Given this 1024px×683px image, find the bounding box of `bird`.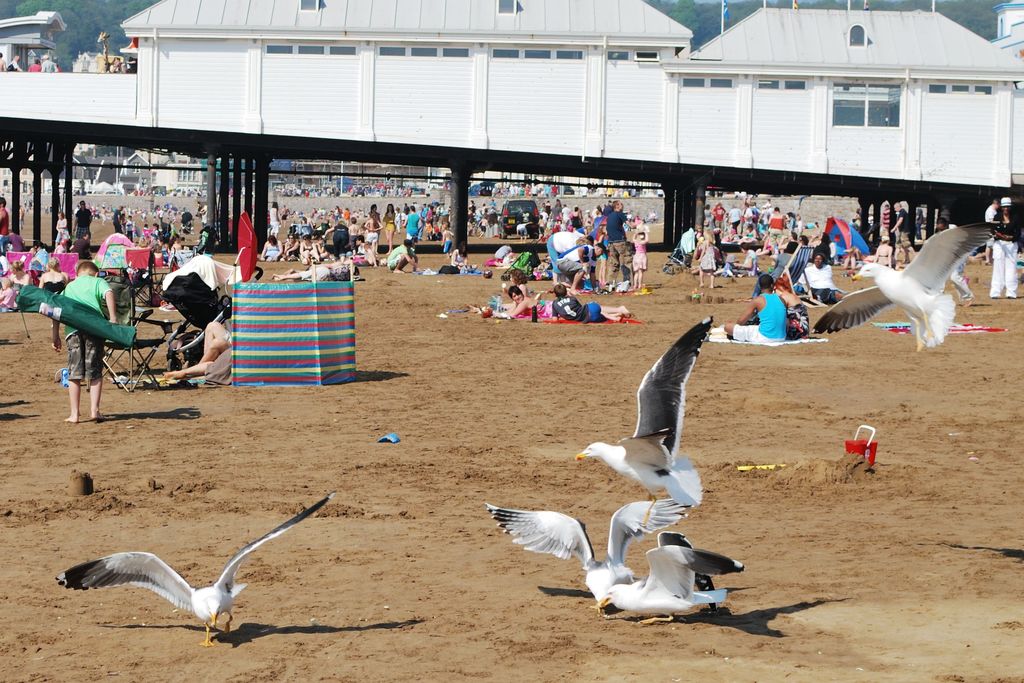
BBox(488, 495, 701, 600).
